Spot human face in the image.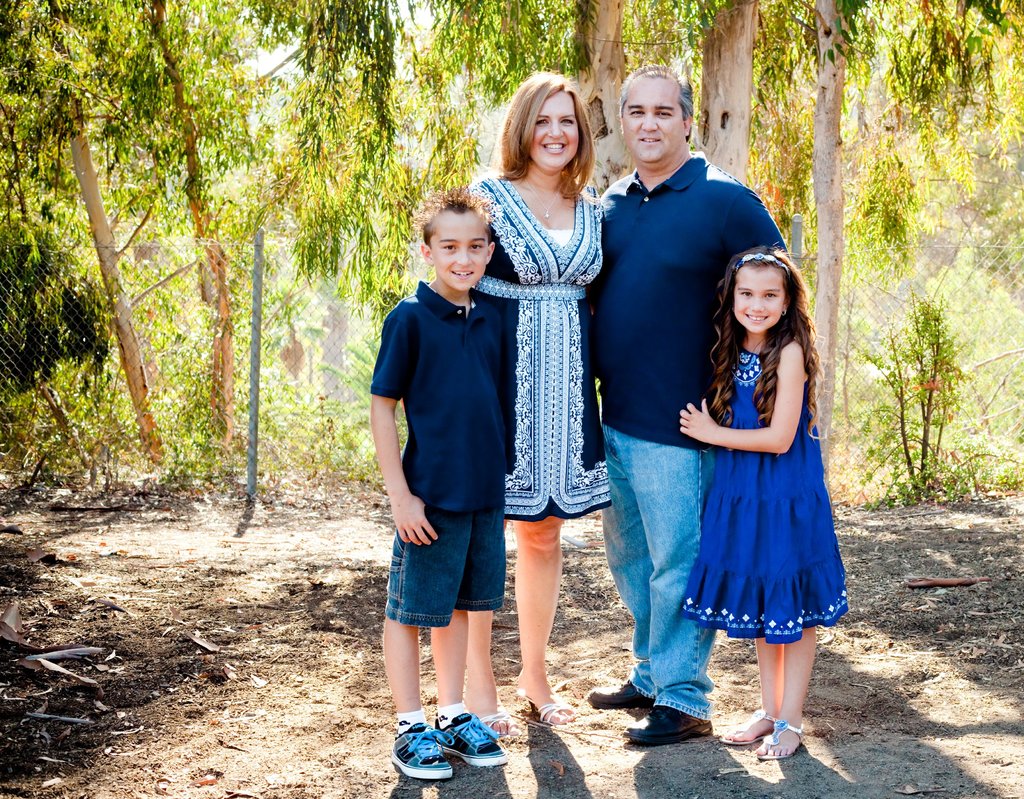
human face found at x1=527 y1=89 x2=578 y2=169.
